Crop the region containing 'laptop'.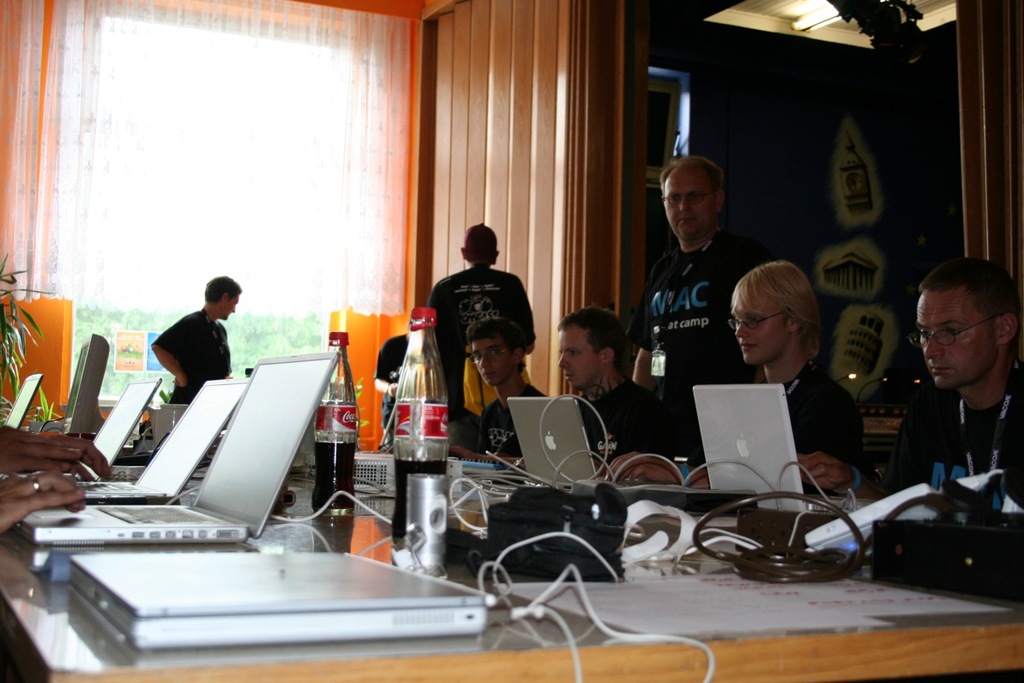
Crop region: <bbox>34, 354, 340, 546</bbox>.
